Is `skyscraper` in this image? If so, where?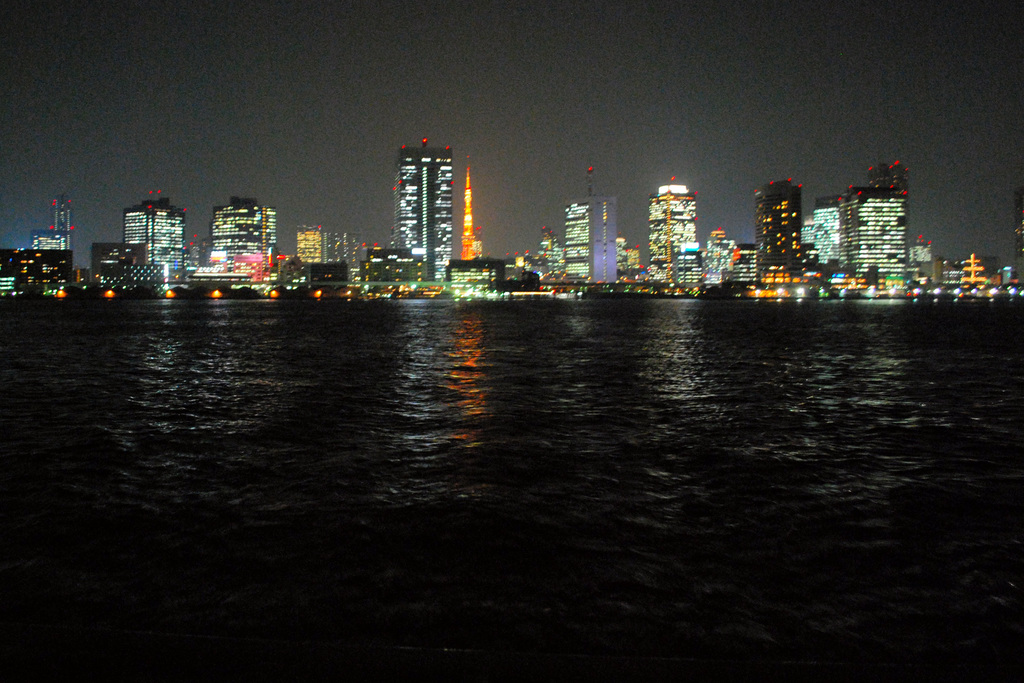
Yes, at pyautogui.locateOnScreen(372, 126, 483, 283).
